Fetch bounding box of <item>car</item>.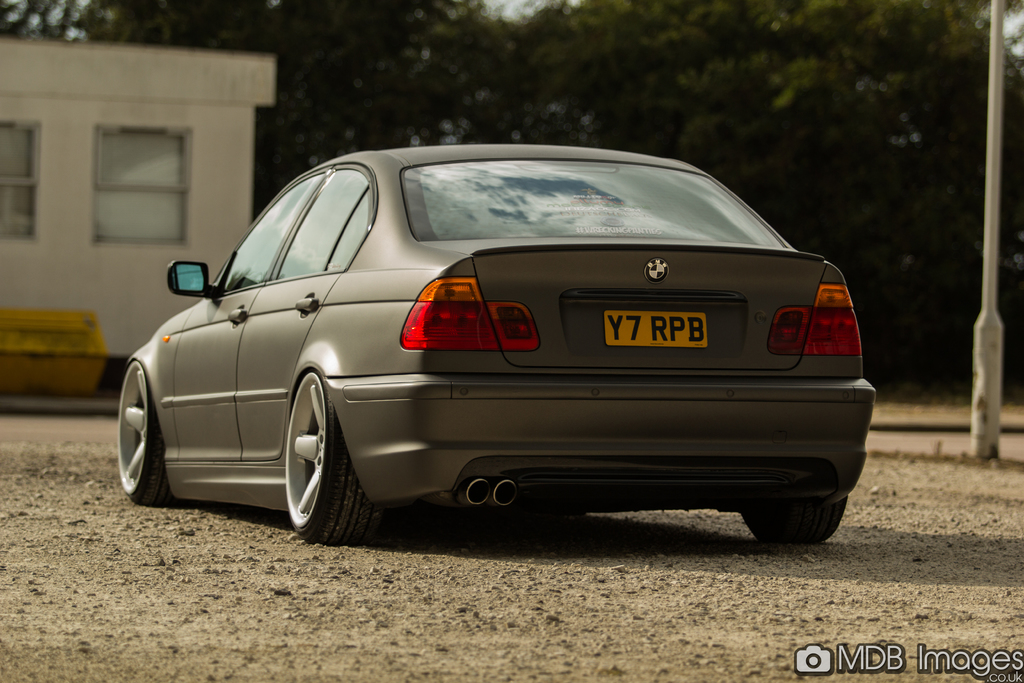
Bbox: BBox(121, 147, 877, 541).
